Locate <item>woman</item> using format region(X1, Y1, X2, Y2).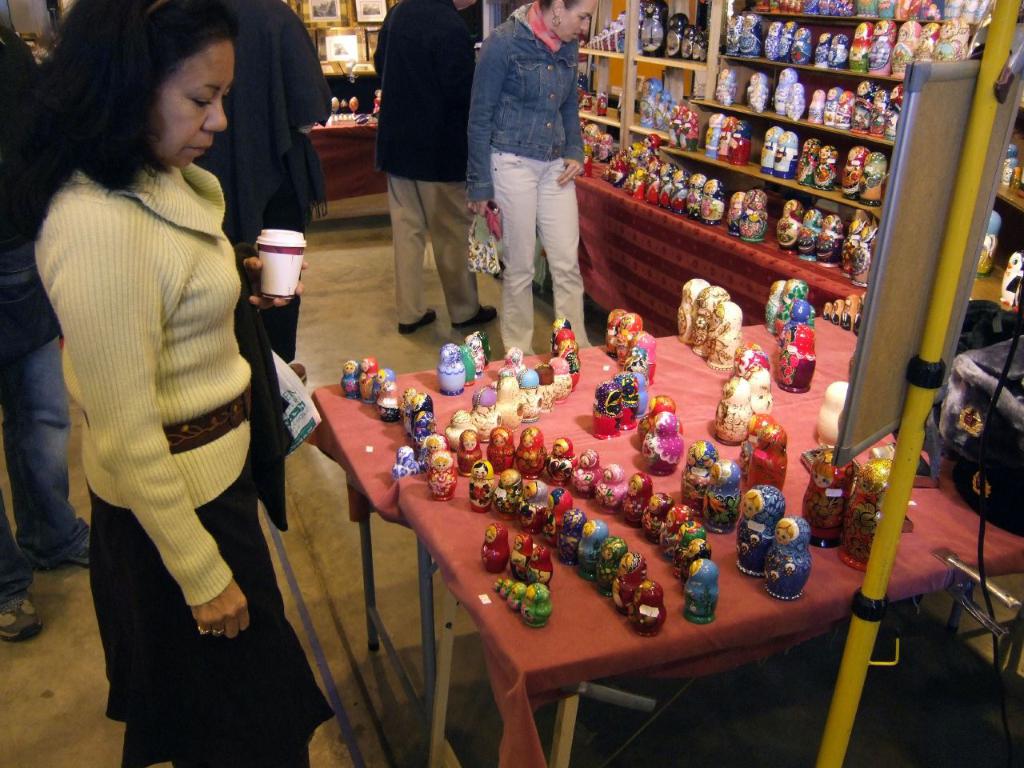
region(733, 349, 775, 411).
